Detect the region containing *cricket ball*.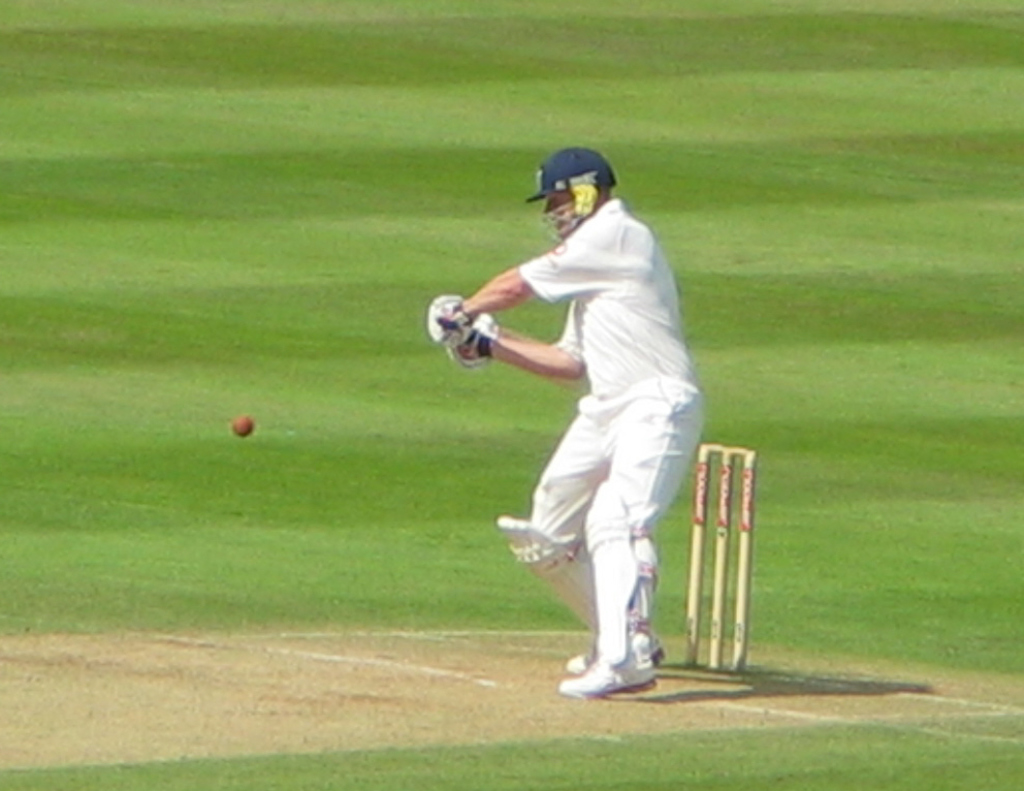
bbox=[233, 413, 253, 438].
